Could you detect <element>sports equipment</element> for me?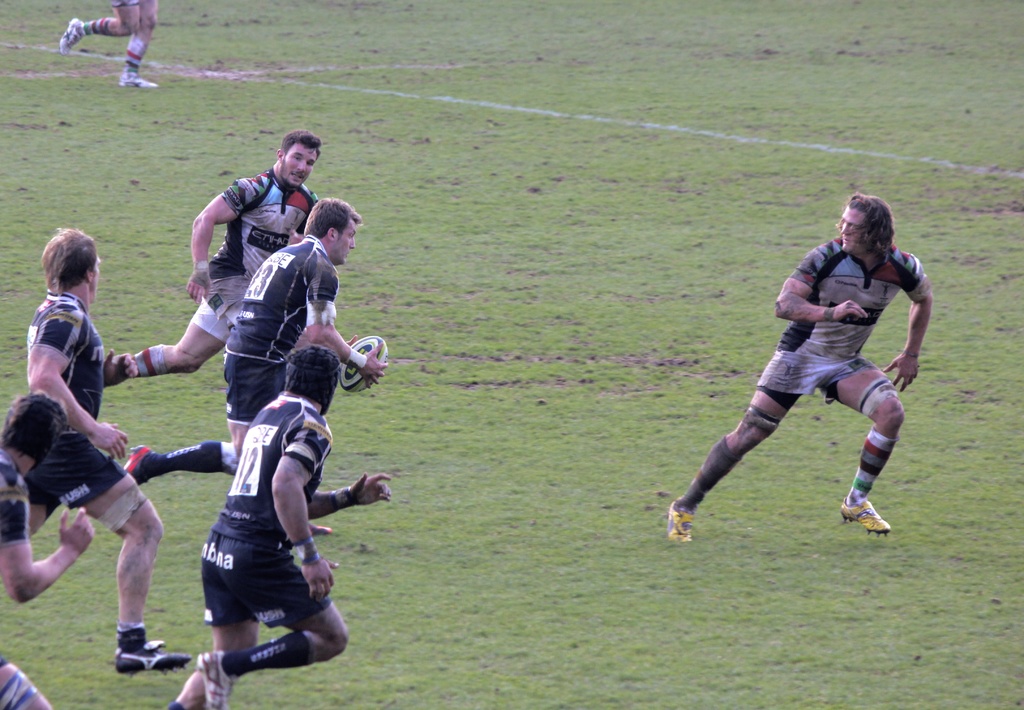
Detection result: 335, 330, 390, 395.
